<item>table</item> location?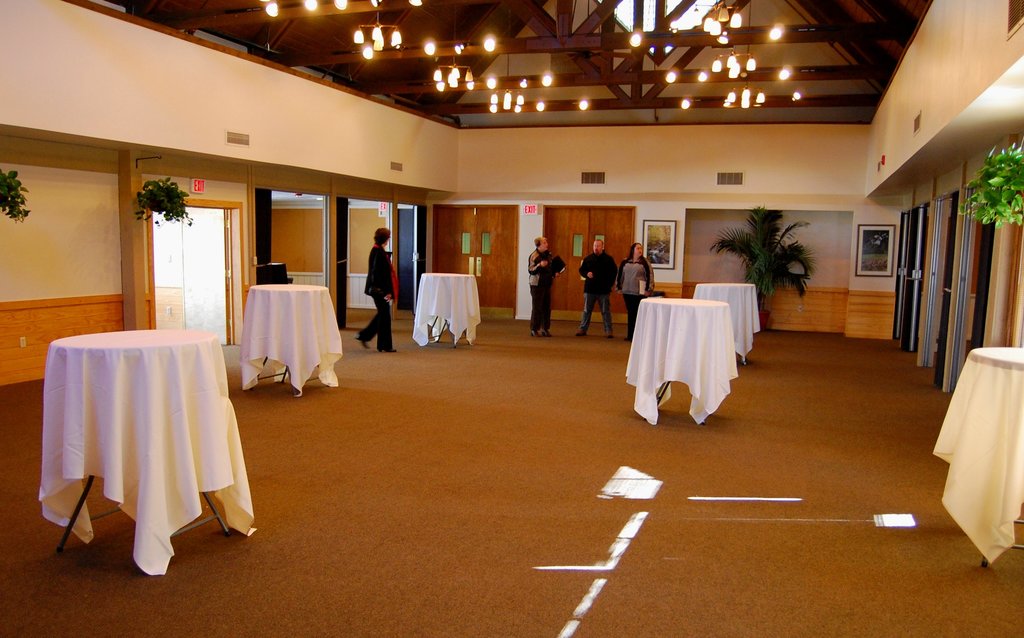
<bbox>412, 274, 481, 348</bbox>
